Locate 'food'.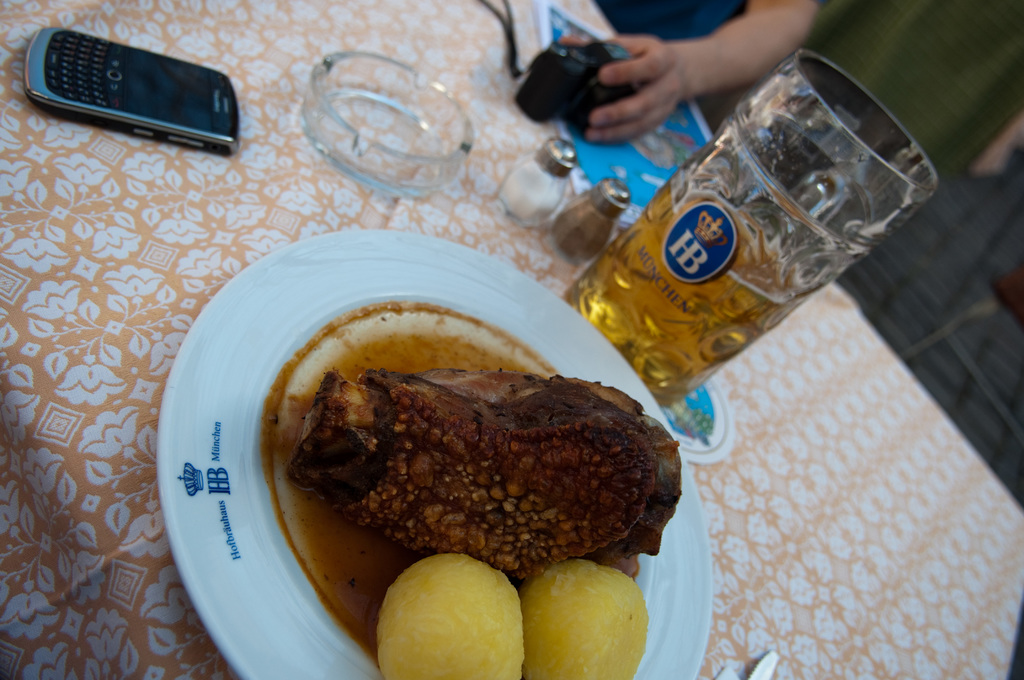
Bounding box: 285 366 680 578.
